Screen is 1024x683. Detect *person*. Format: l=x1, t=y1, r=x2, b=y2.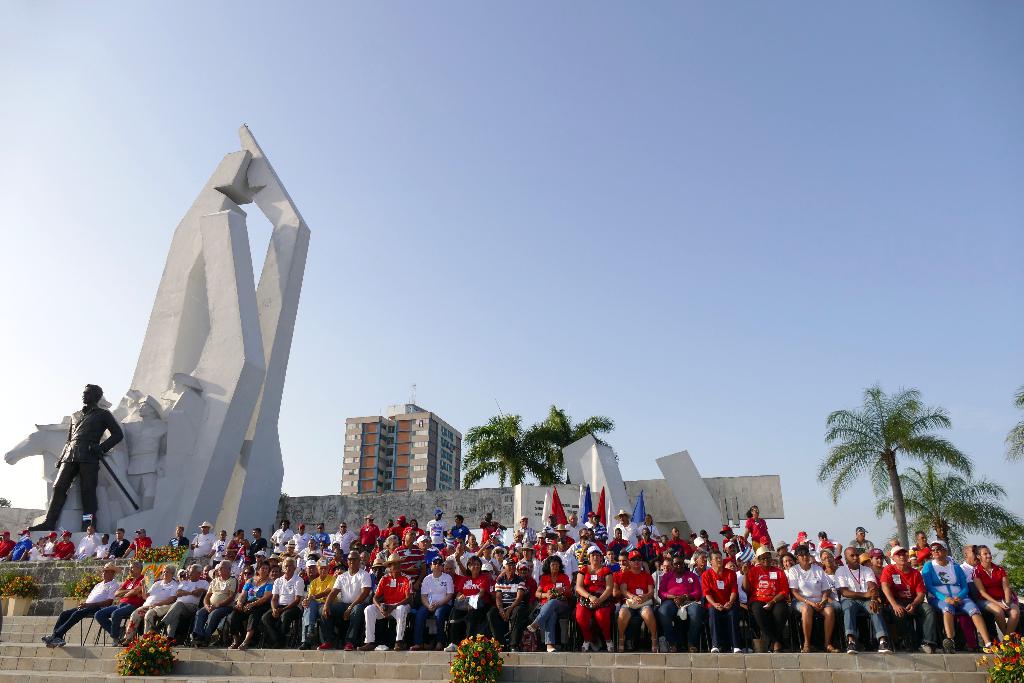
l=840, t=543, r=892, b=658.
